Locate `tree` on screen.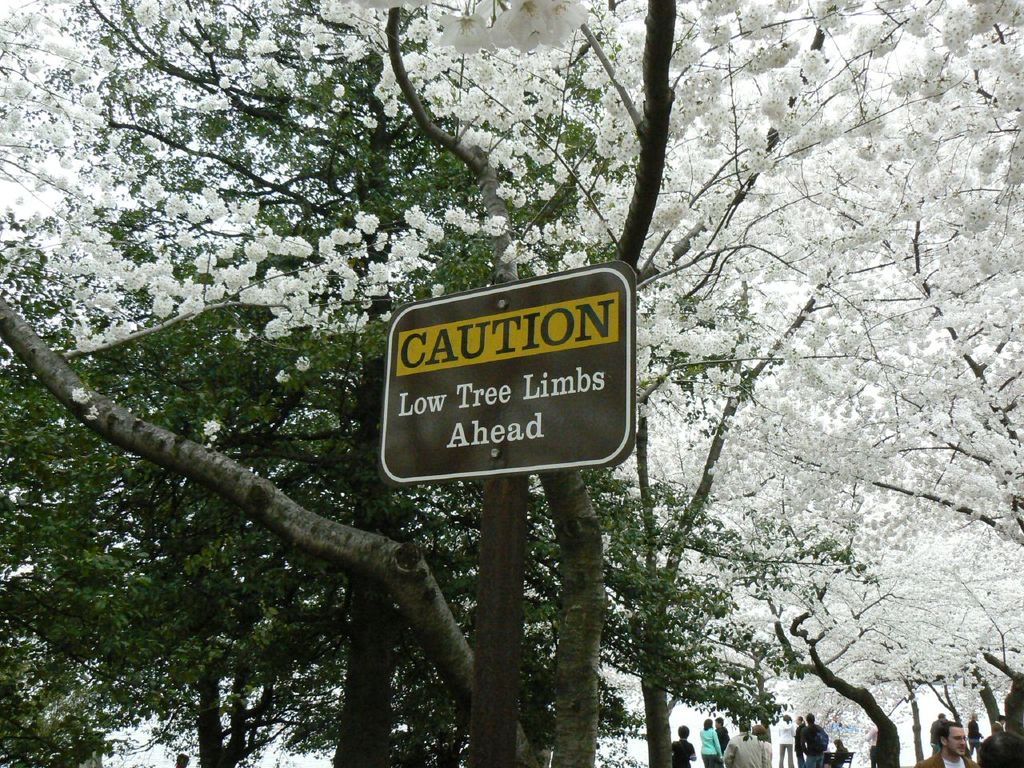
On screen at (83, 6, 445, 767).
